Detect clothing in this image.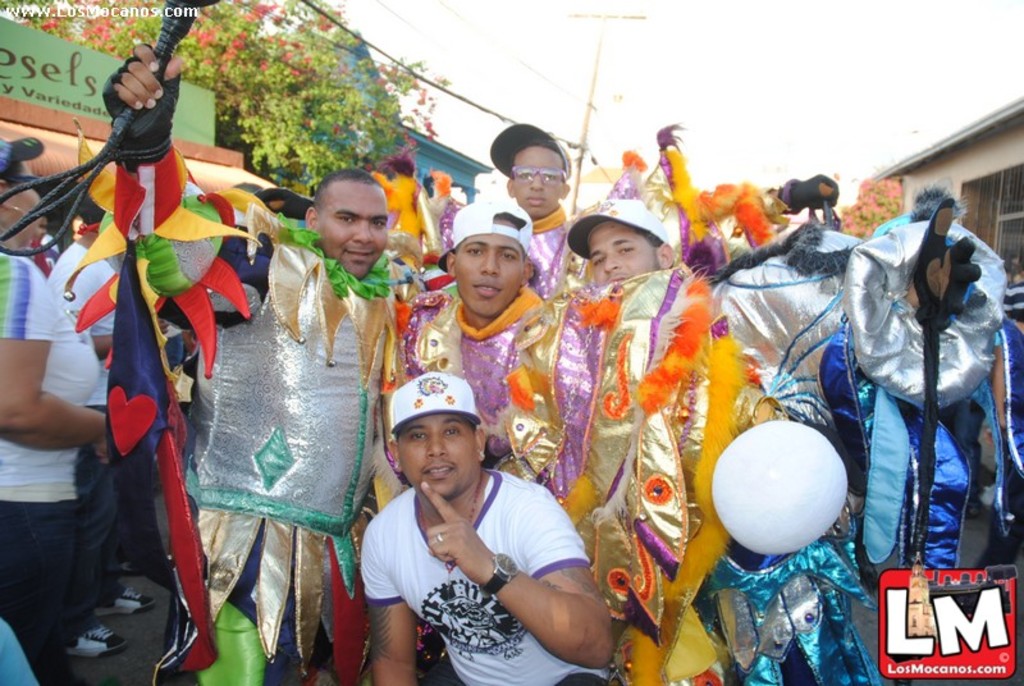
Detection: left=384, top=280, right=620, bottom=685.
